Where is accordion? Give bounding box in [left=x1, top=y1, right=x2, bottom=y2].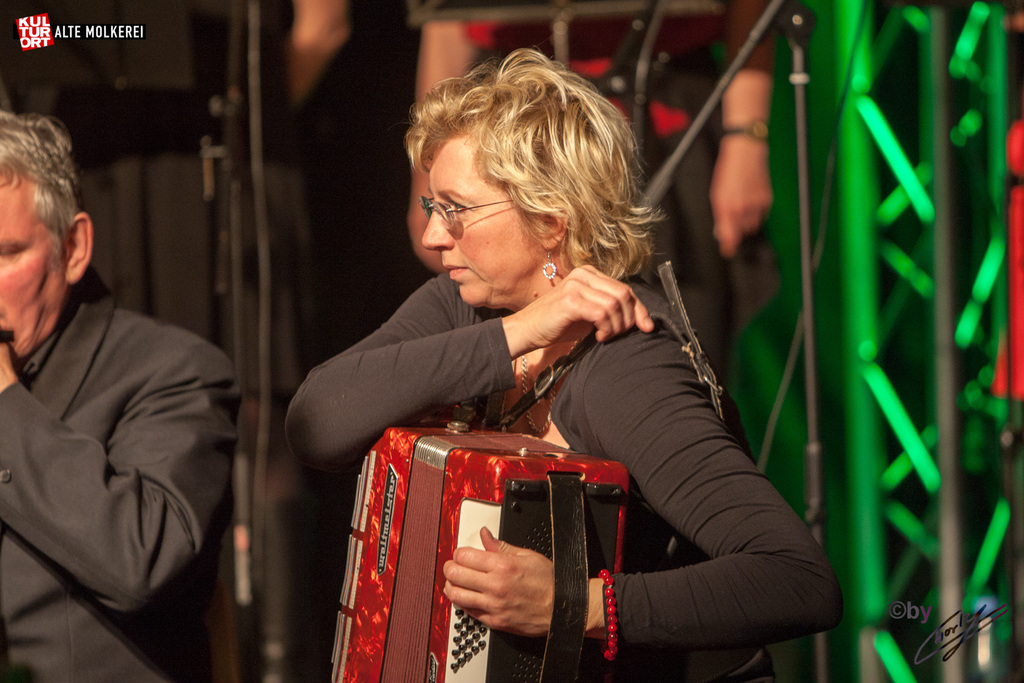
[left=325, top=300, right=728, bottom=682].
